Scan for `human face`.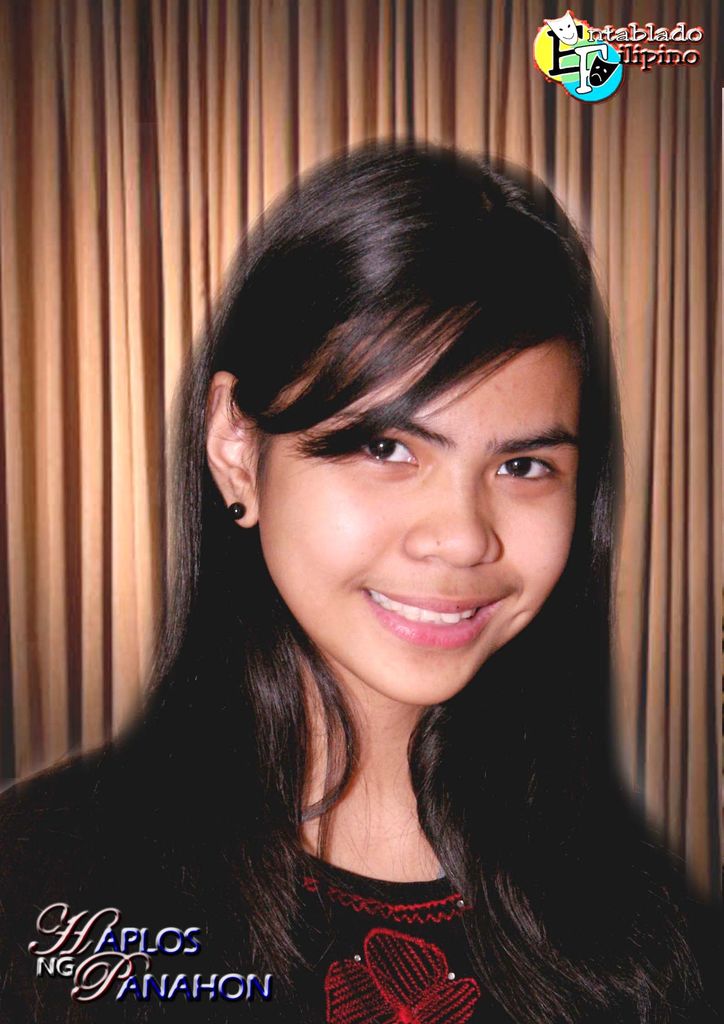
Scan result: <box>258,297,576,703</box>.
